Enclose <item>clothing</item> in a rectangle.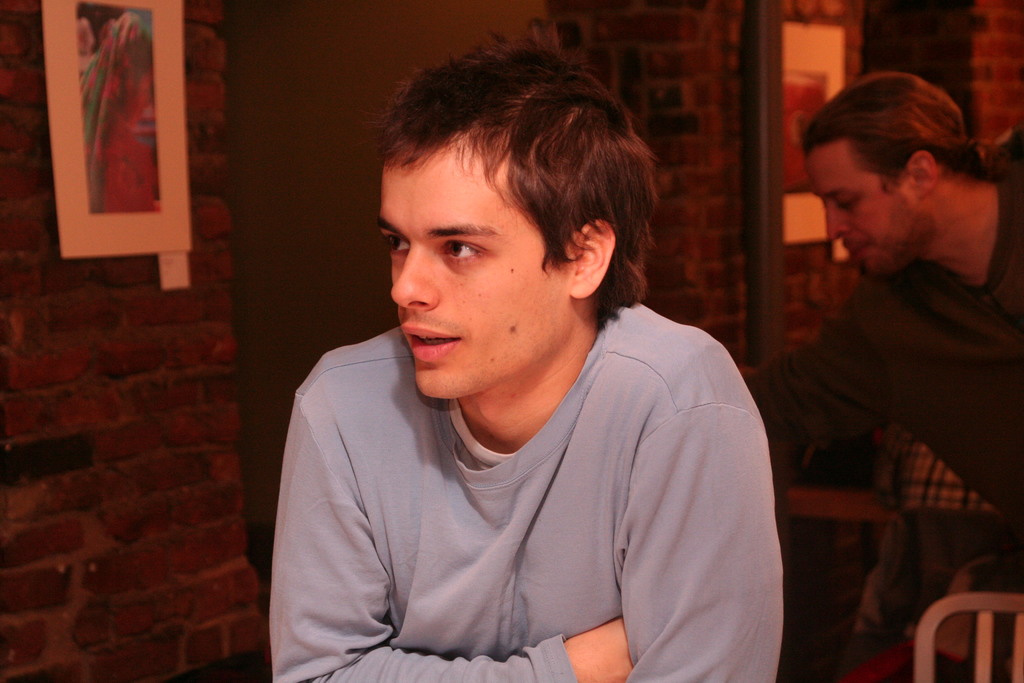
select_region(753, 157, 1023, 534).
